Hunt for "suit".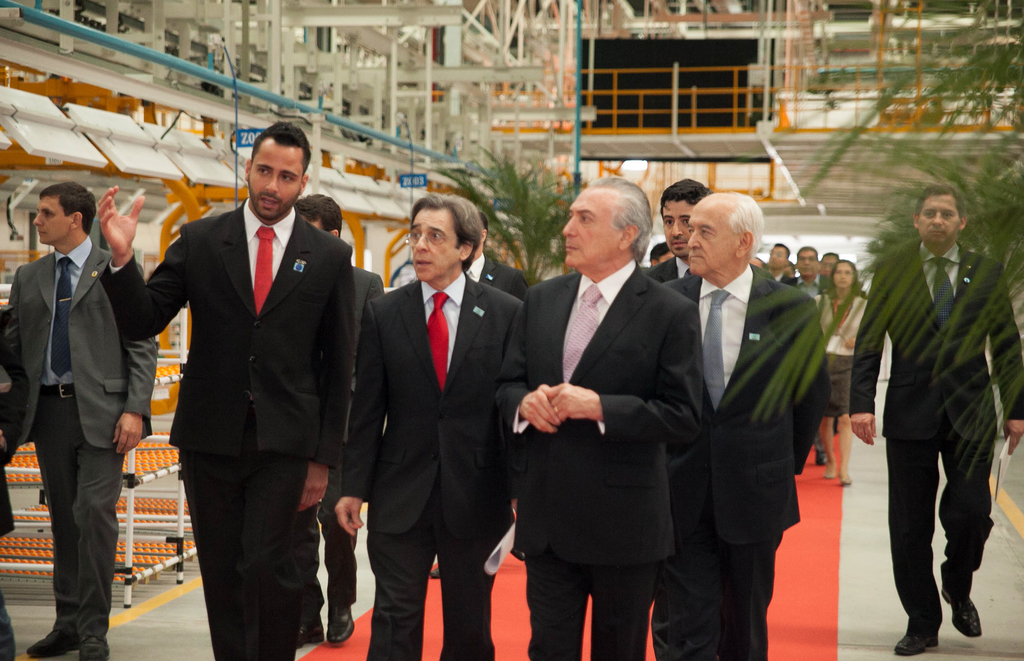
Hunted down at 10, 177, 143, 644.
